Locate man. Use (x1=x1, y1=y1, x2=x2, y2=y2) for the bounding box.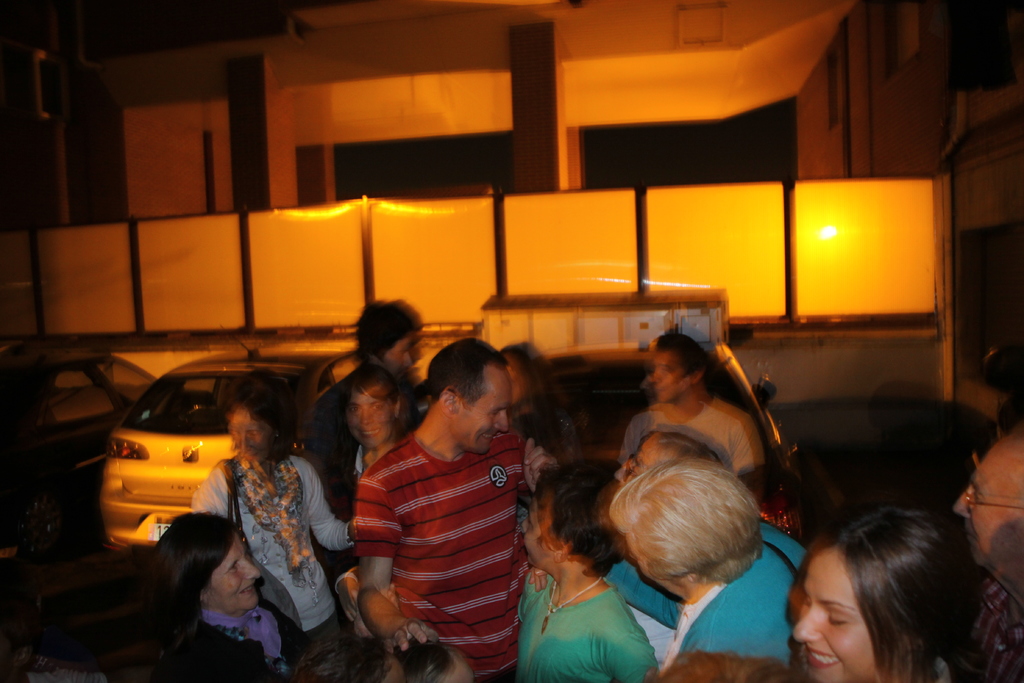
(x1=604, y1=457, x2=812, y2=682).
